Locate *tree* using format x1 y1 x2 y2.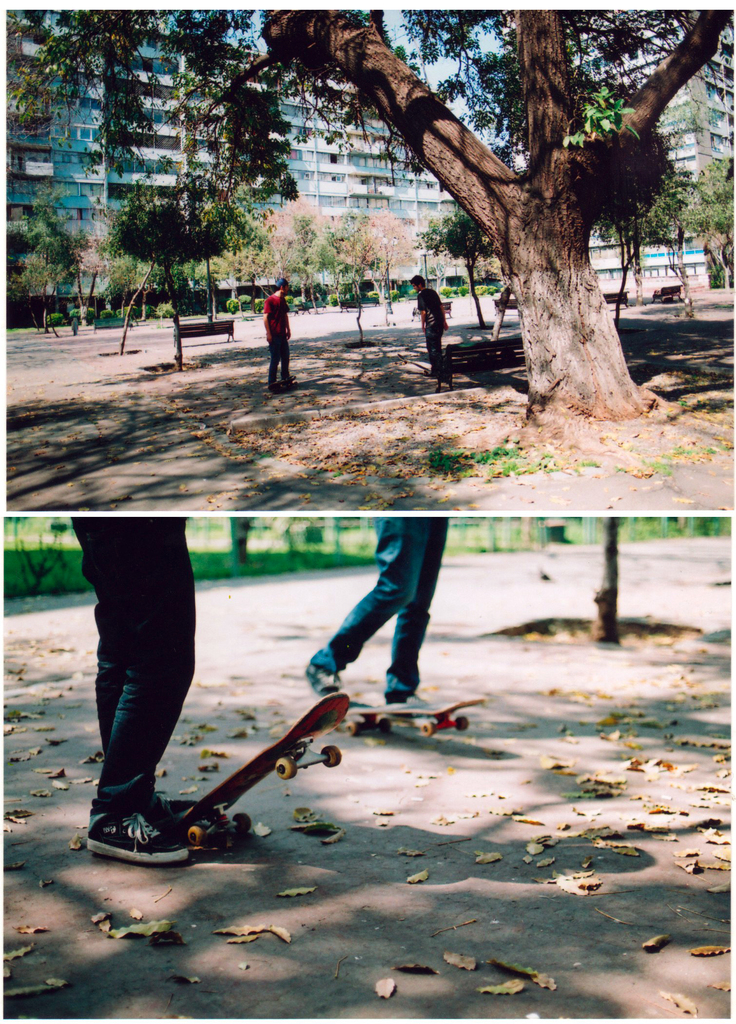
429 205 499 326.
